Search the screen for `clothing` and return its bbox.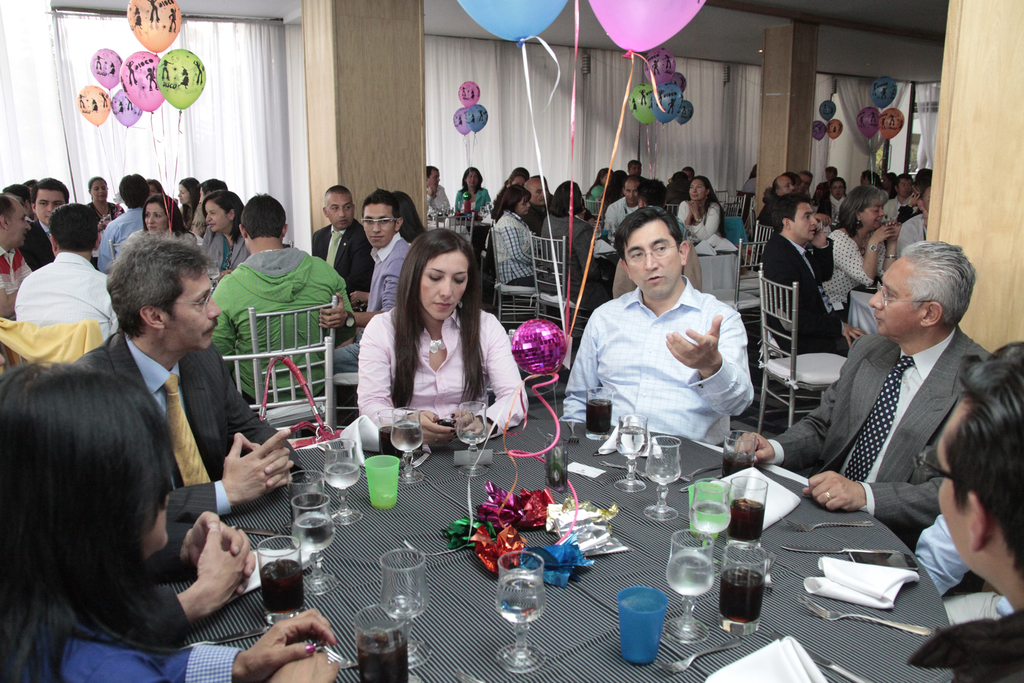
Found: 673, 197, 722, 245.
